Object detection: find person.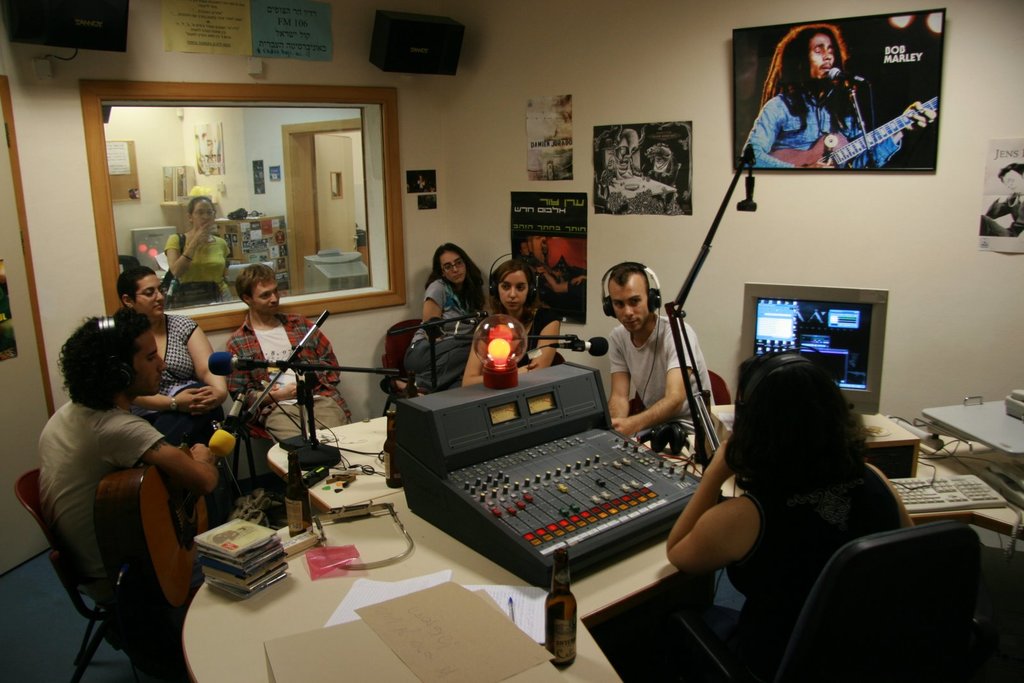
x1=975 y1=161 x2=1023 y2=239.
